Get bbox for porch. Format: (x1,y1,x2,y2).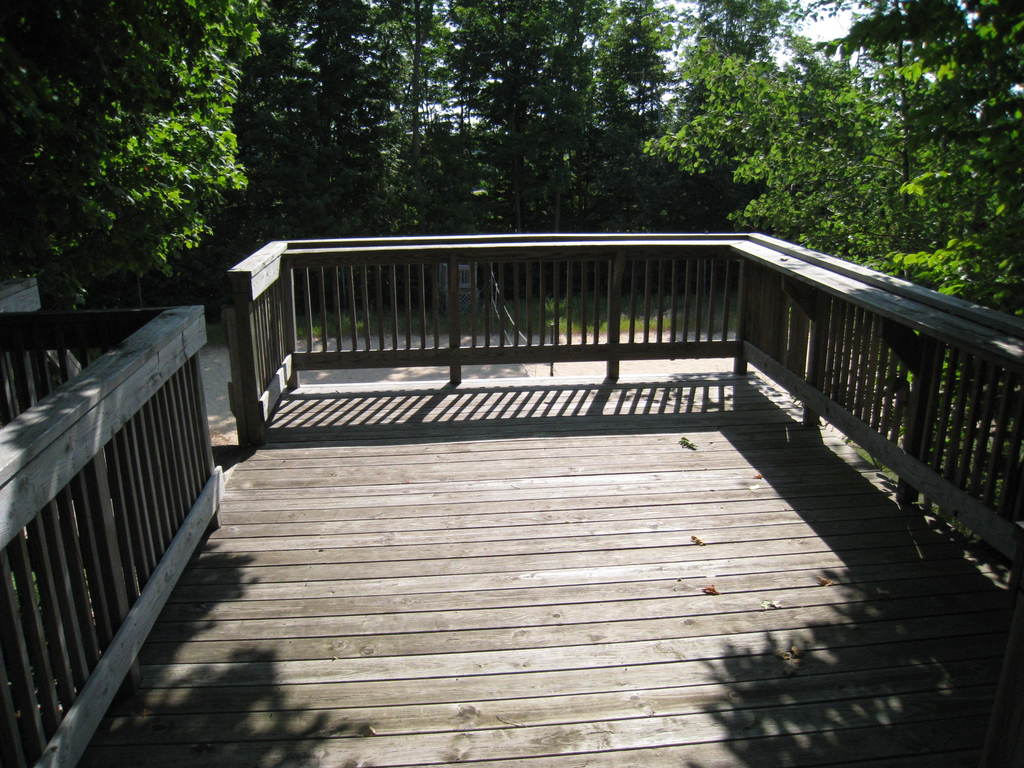
(0,230,1023,767).
